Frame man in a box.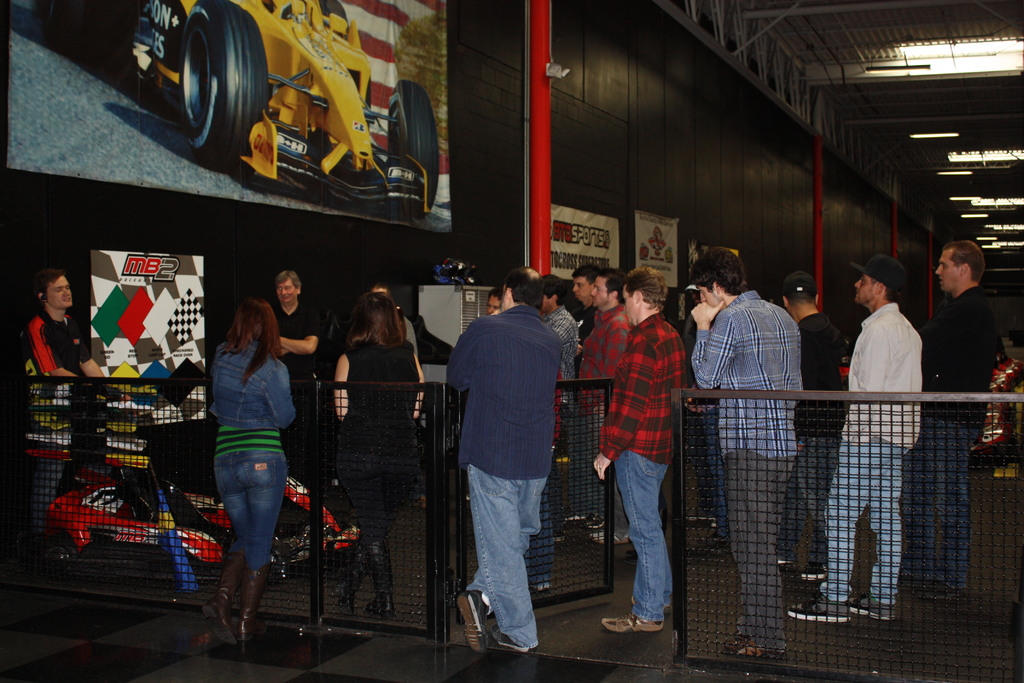
bbox=(694, 246, 794, 654).
